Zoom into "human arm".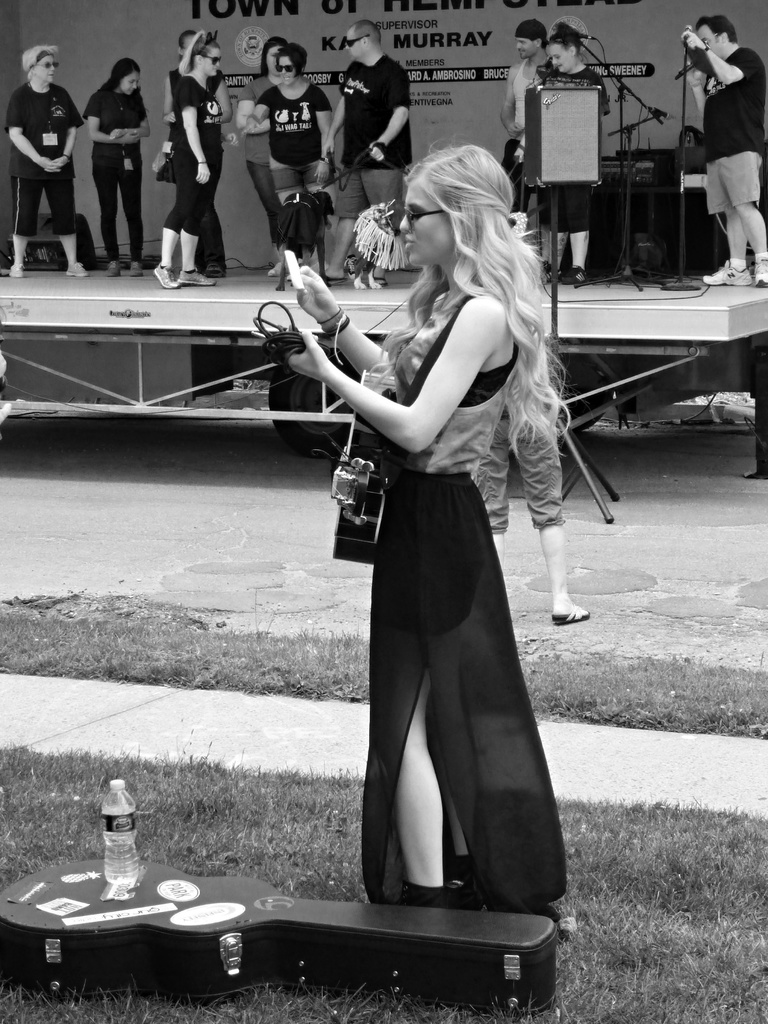
Zoom target: 84:93:138:145.
